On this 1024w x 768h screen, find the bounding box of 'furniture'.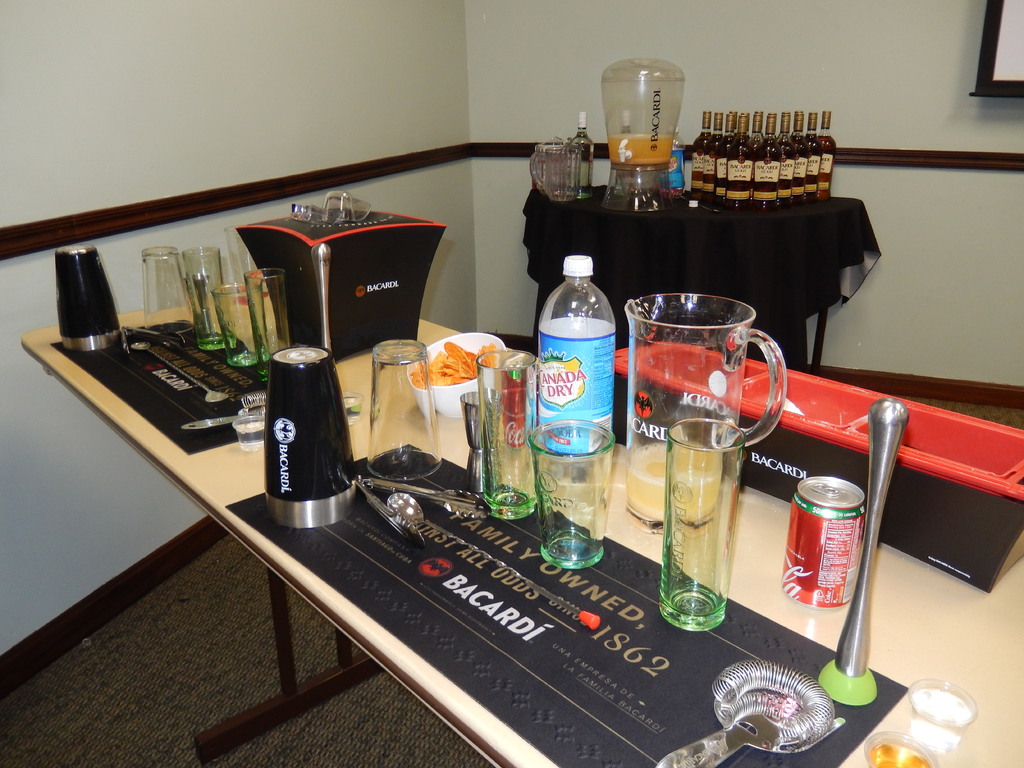
Bounding box: bbox=[19, 285, 1023, 767].
